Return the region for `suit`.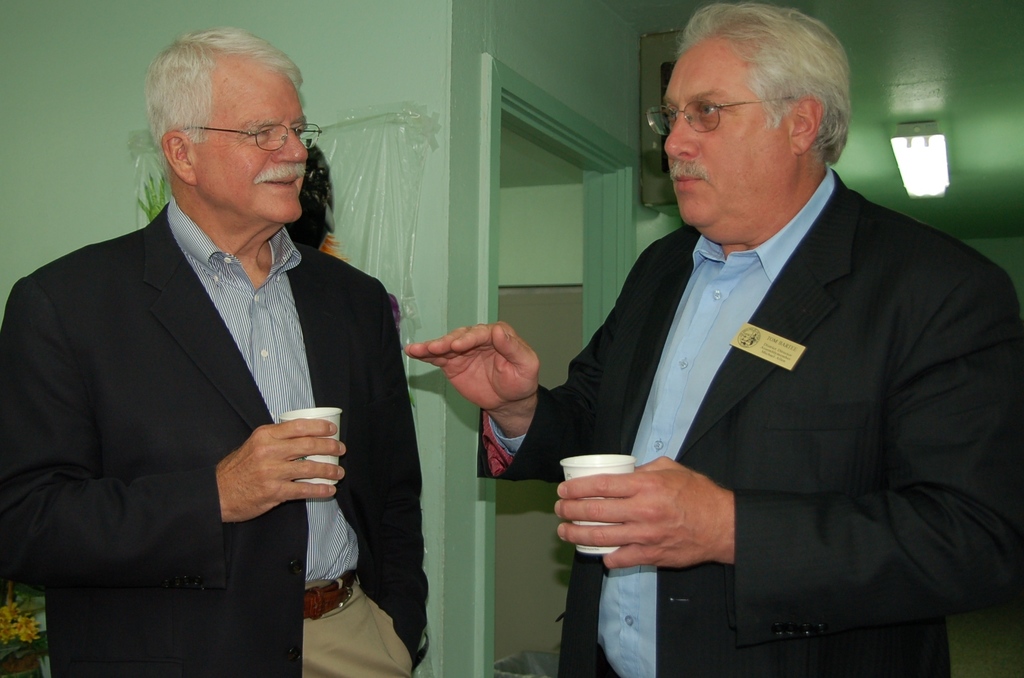
l=474, t=161, r=1023, b=677.
